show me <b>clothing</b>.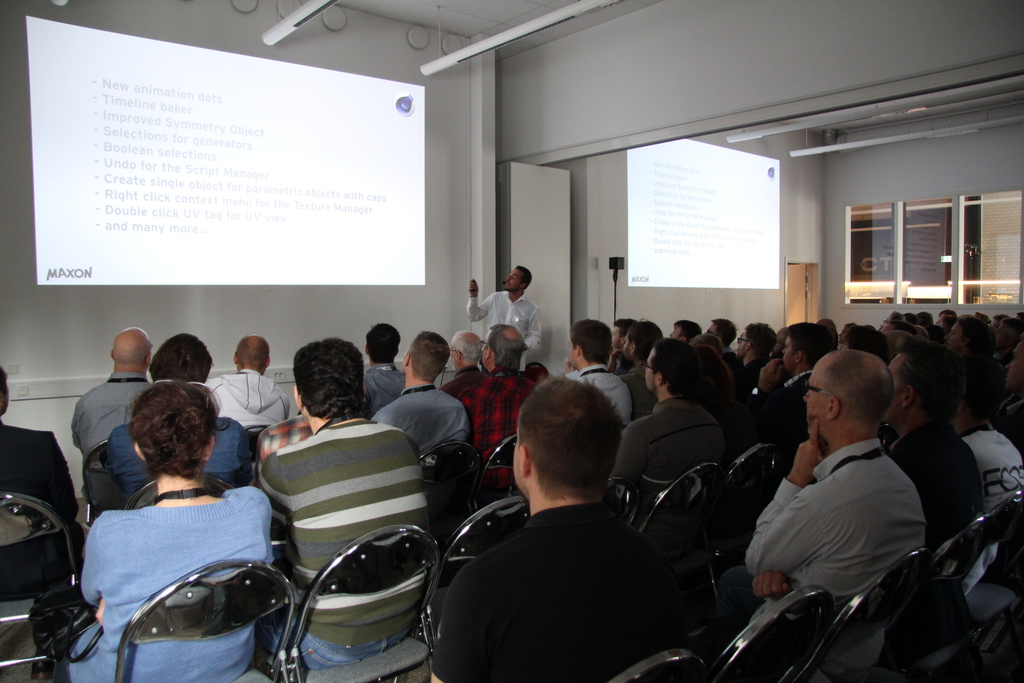
<b>clothing</b> is here: <region>465, 291, 540, 363</region>.
